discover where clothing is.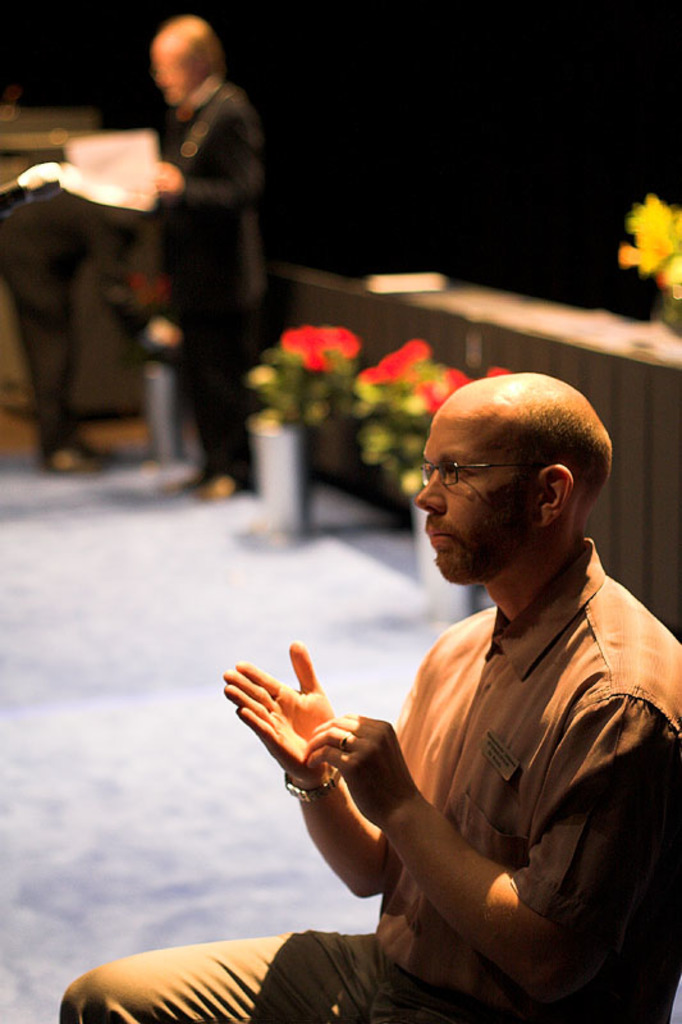
Discovered at x1=159 y1=73 x2=261 y2=490.
